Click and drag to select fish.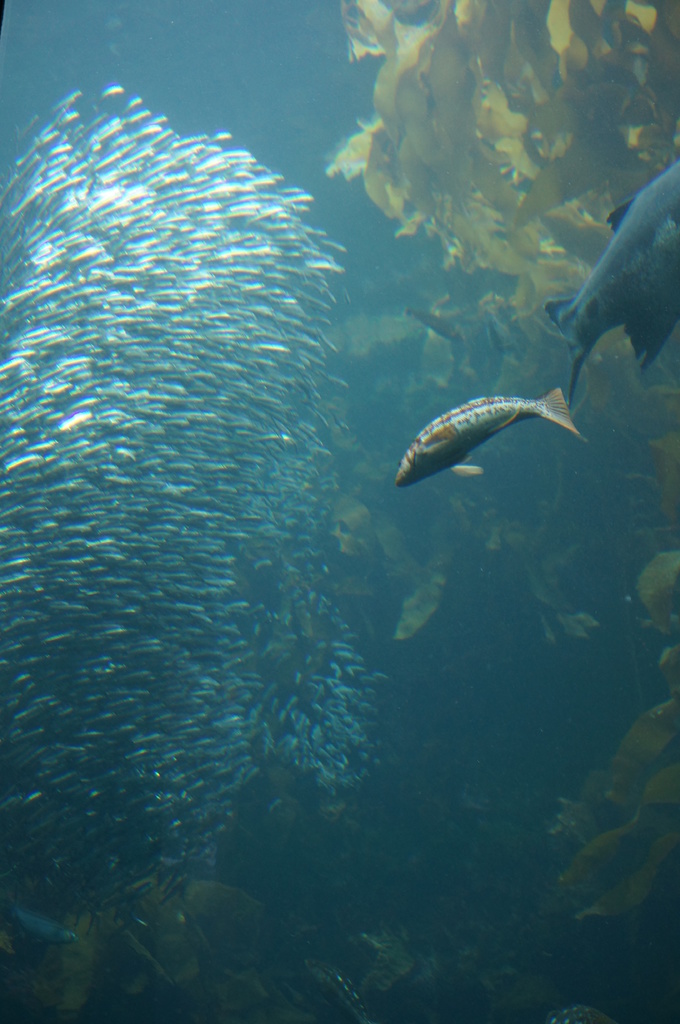
Selection: box(401, 375, 601, 500).
